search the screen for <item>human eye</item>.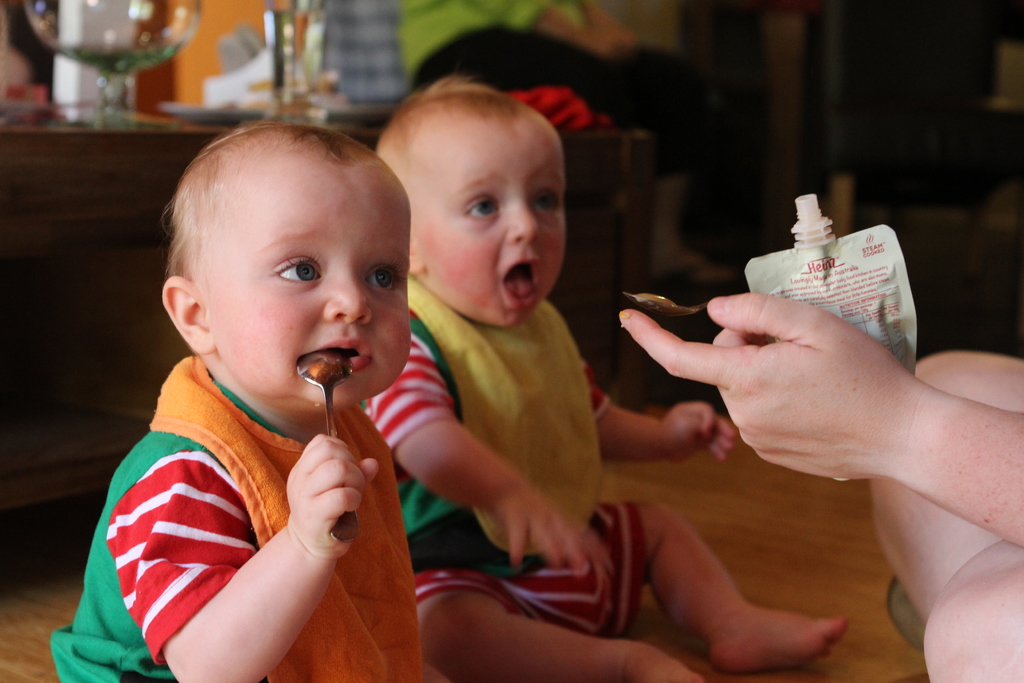
Found at box=[533, 189, 564, 215].
